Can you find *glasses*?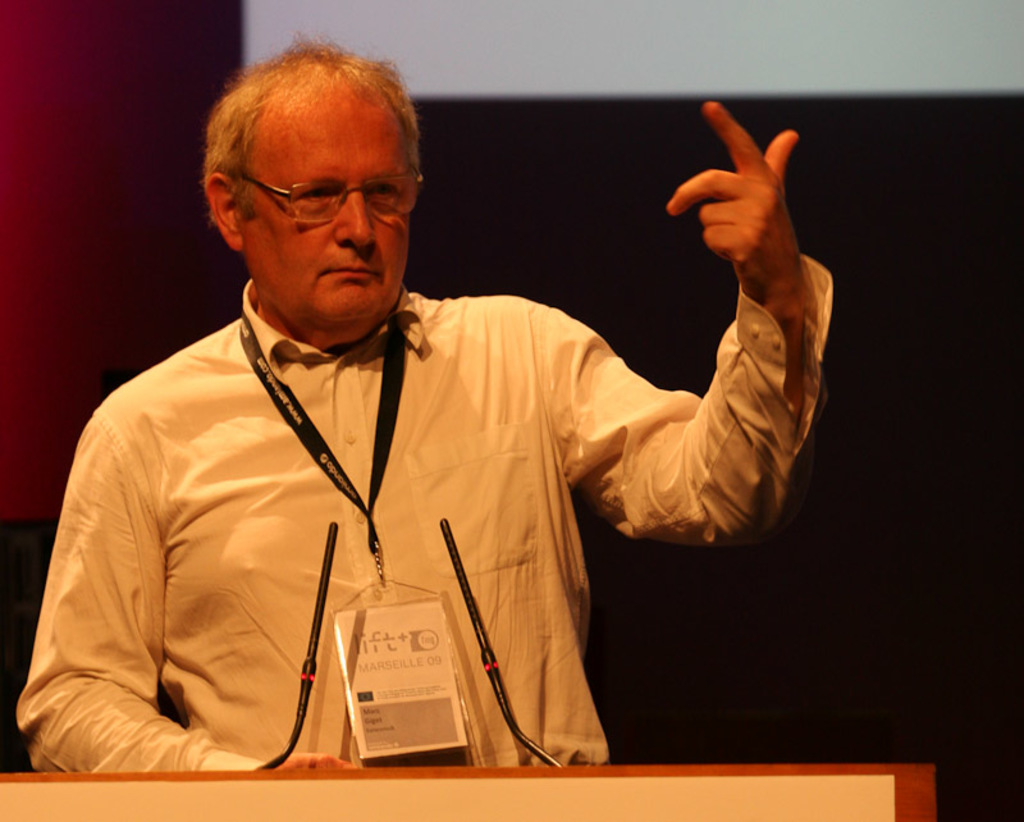
Yes, bounding box: 212 160 402 214.
